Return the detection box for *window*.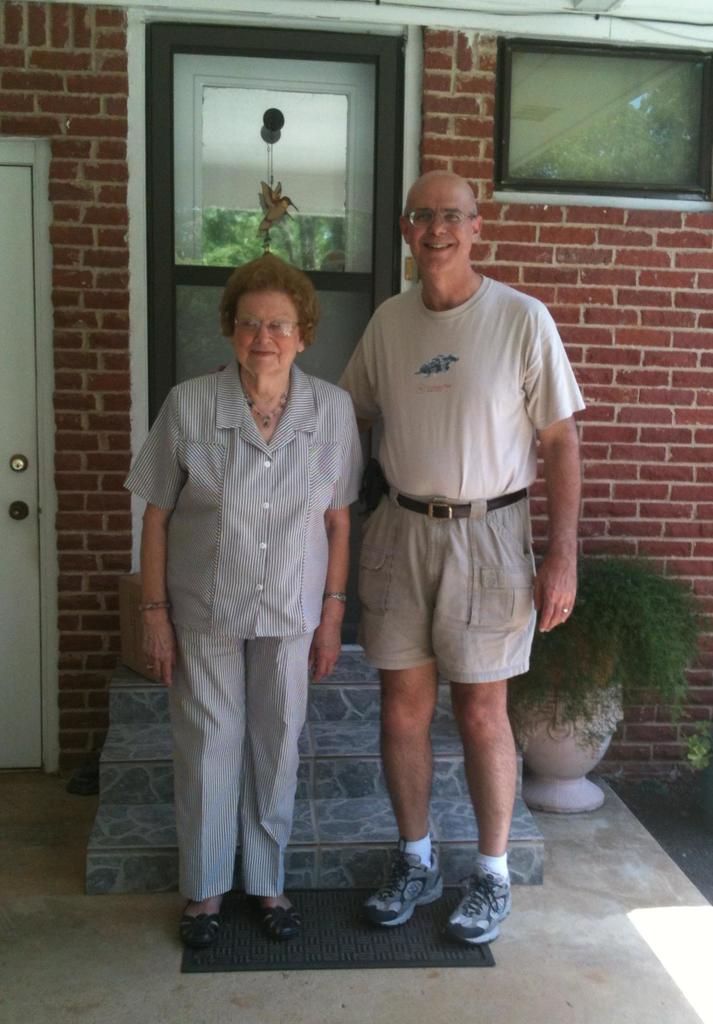
rect(481, 14, 698, 203).
